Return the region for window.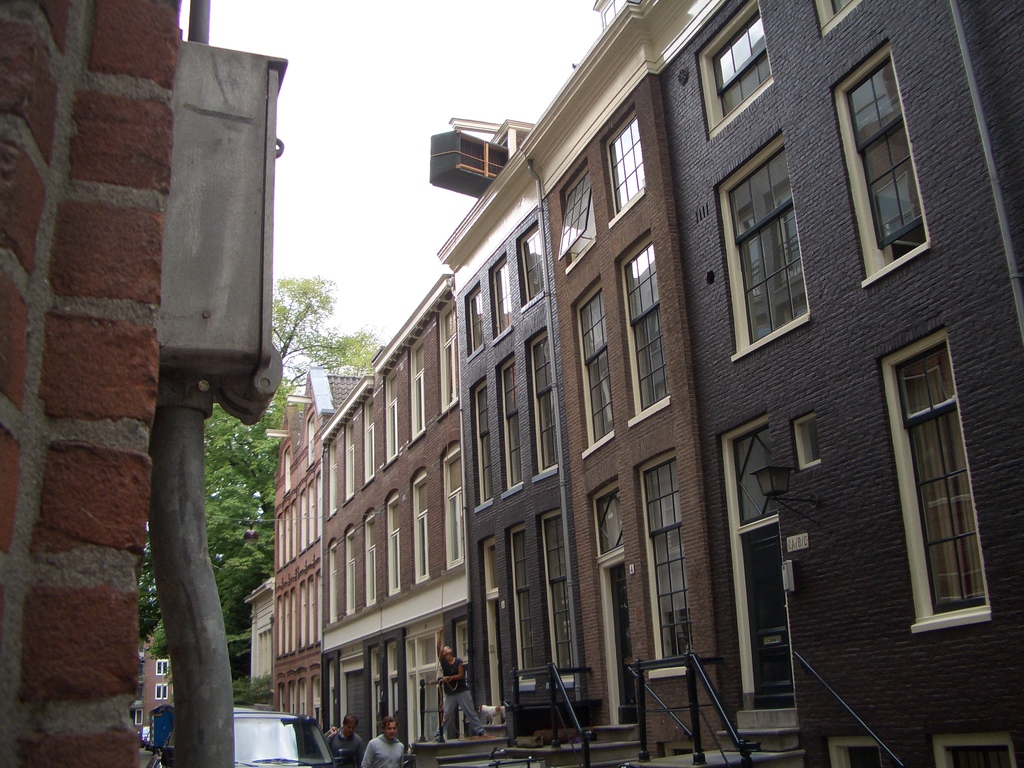
detection(495, 353, 524, 497).
